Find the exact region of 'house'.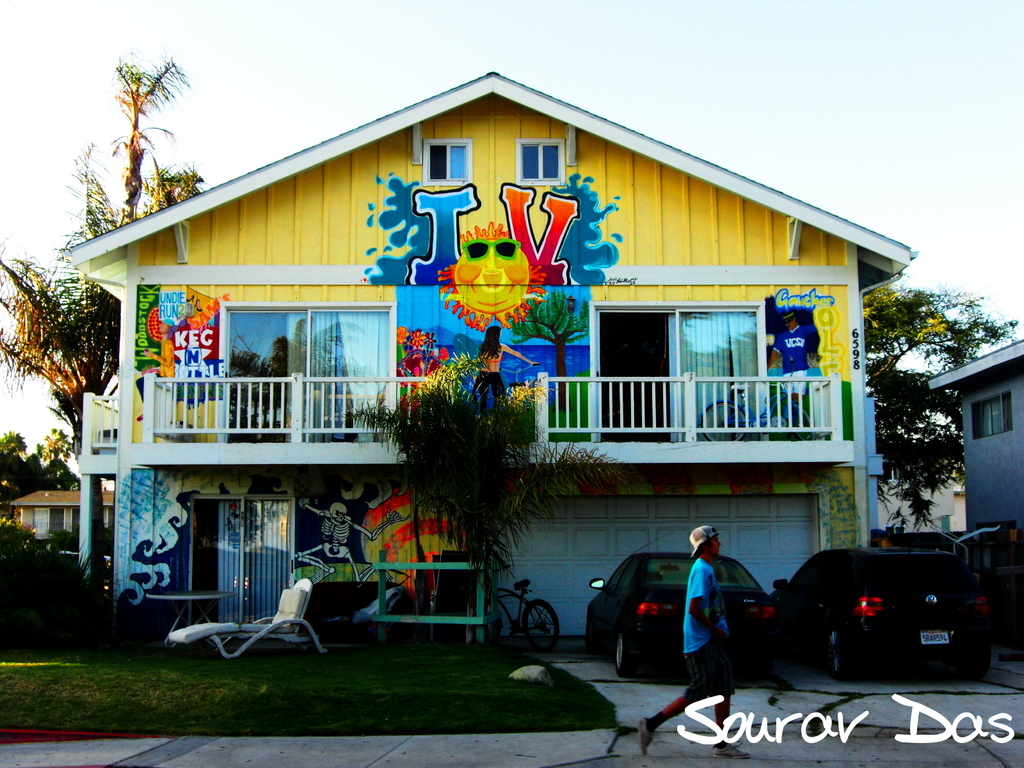
Exact region: <bbox>56, 45, 921, 661</bbox>.
